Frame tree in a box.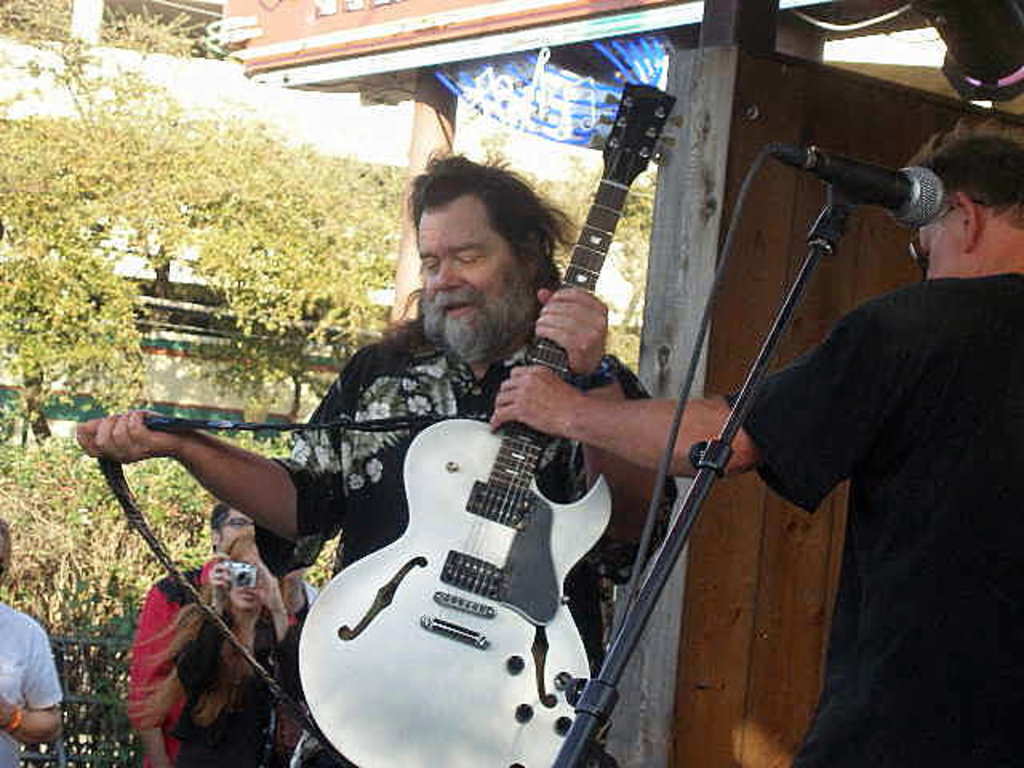
select_region(27, 54, 354, 350).
